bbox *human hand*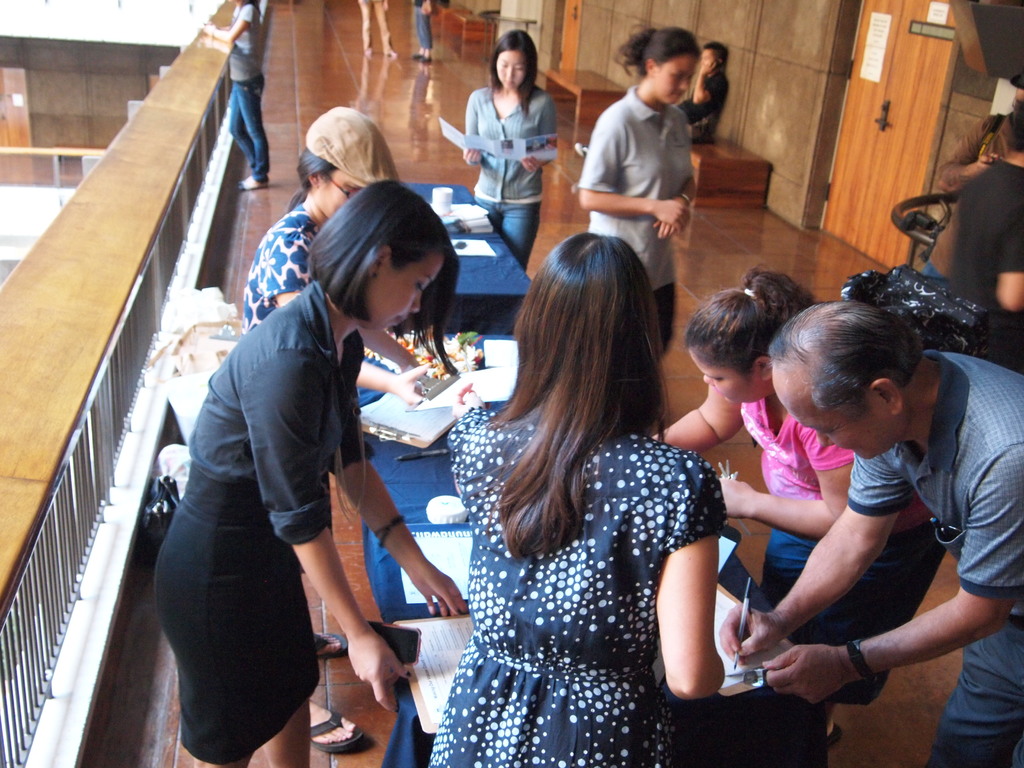
box=[767, 628, 881, 719]
